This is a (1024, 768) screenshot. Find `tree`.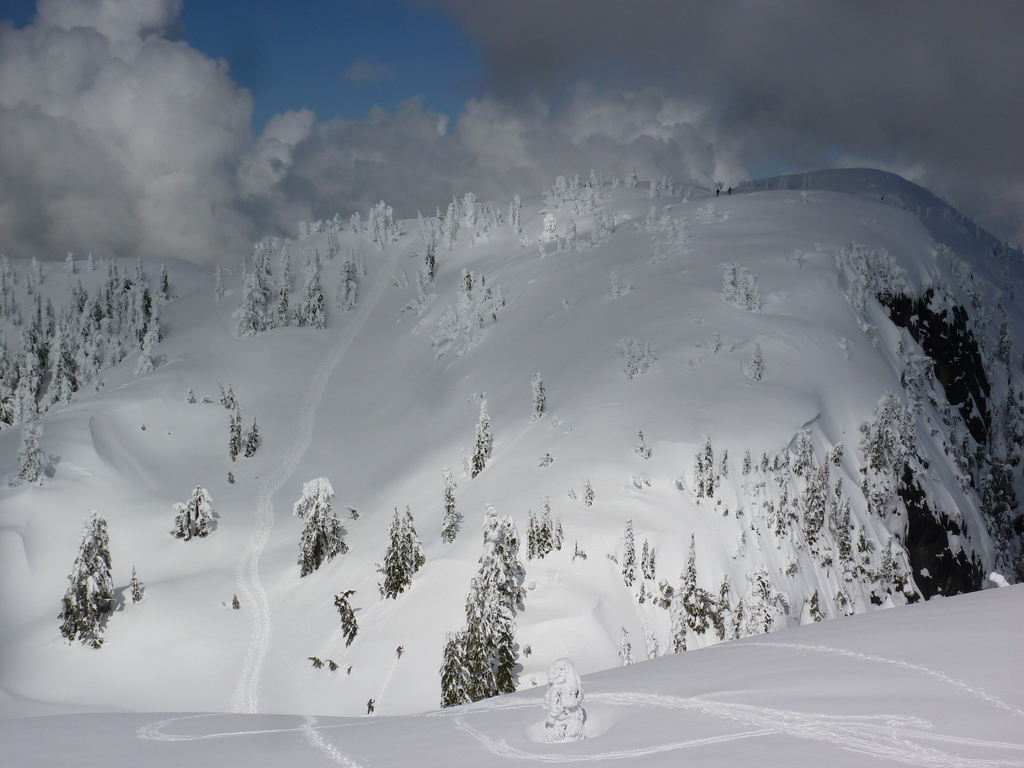
Bounding box: 241,411,265,461.
